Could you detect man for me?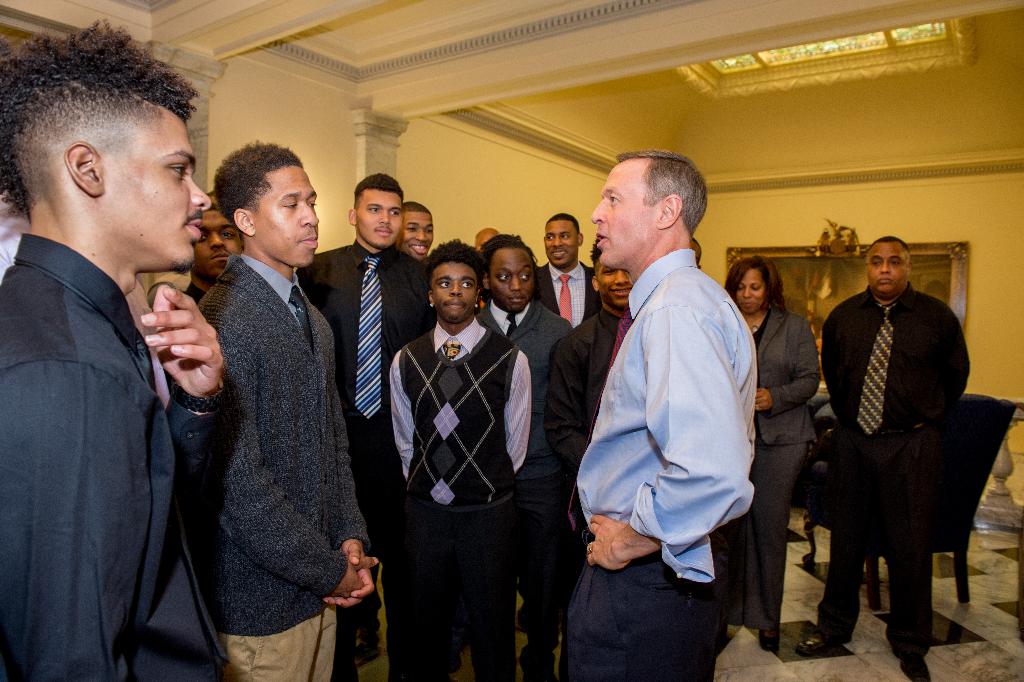
Detection result: (154, 139, 376, 681).
